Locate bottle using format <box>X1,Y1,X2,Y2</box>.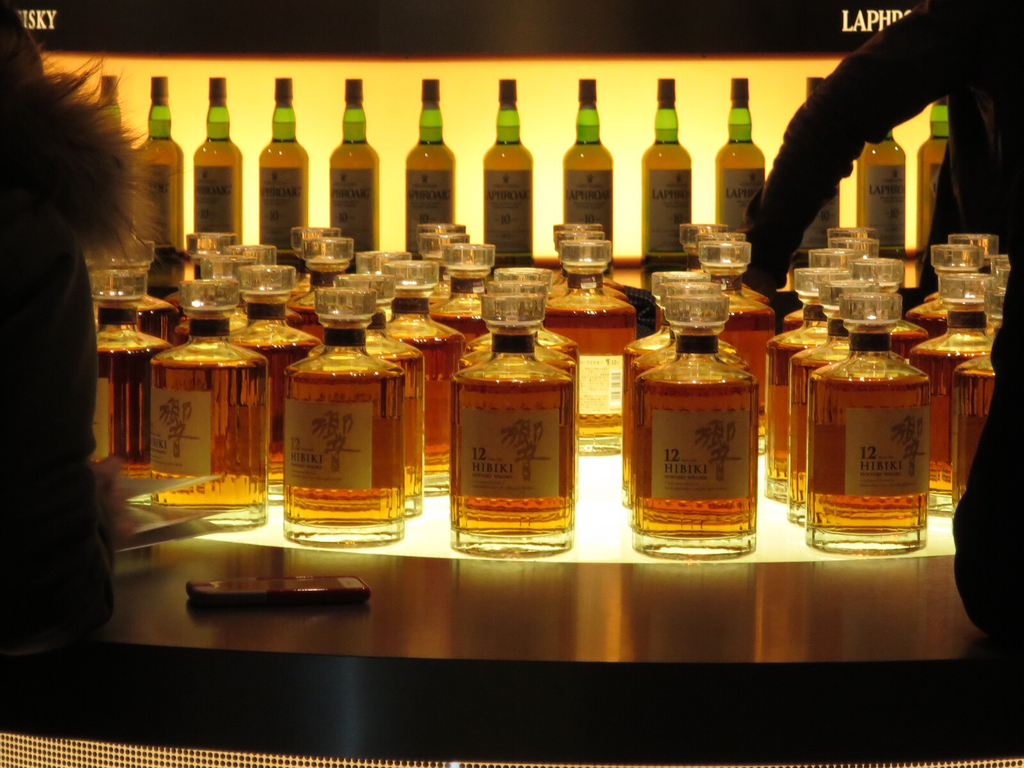
<box>117,242,178,348</box>.
